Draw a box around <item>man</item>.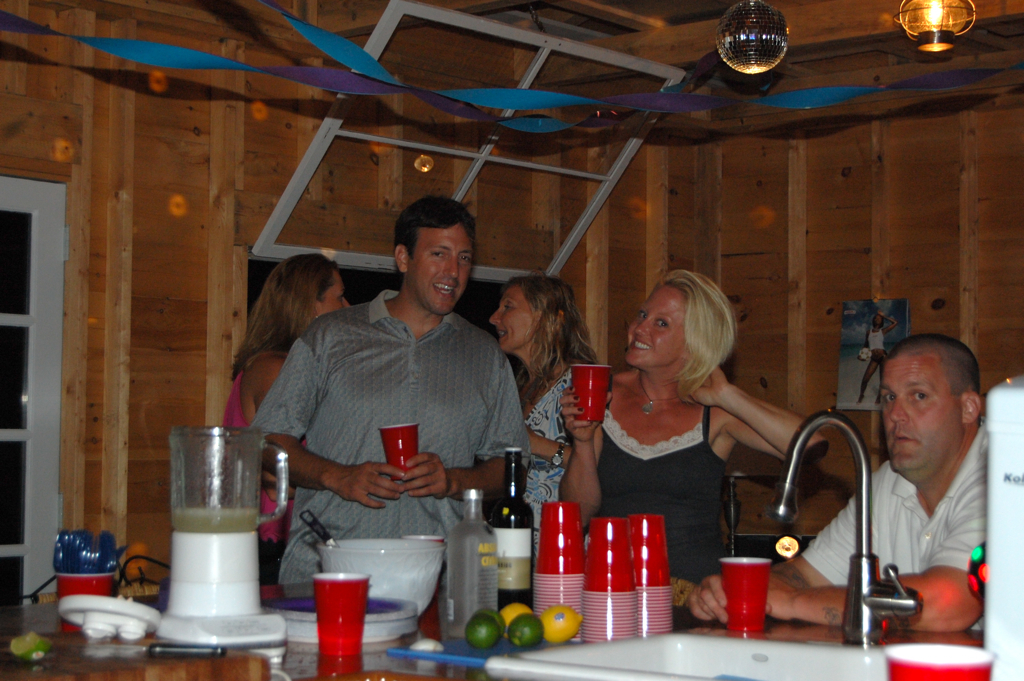
<region>245, 210, 531, 604</region>.
